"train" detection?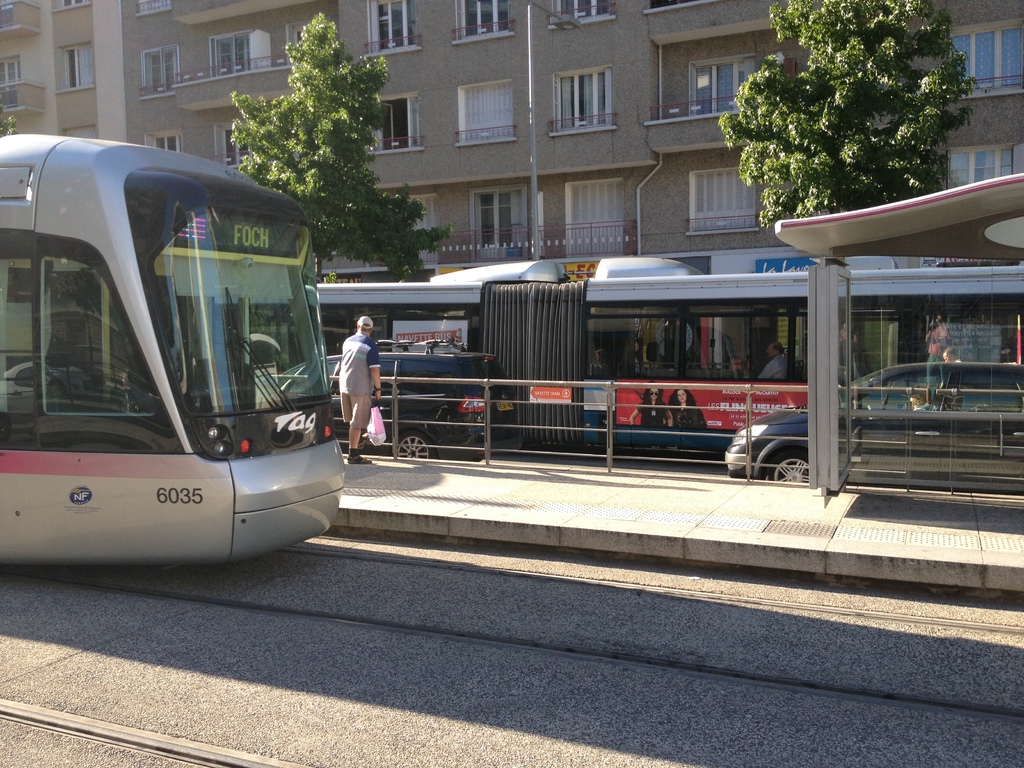
<bbox>326, 254, 1023, 455</bbox>
